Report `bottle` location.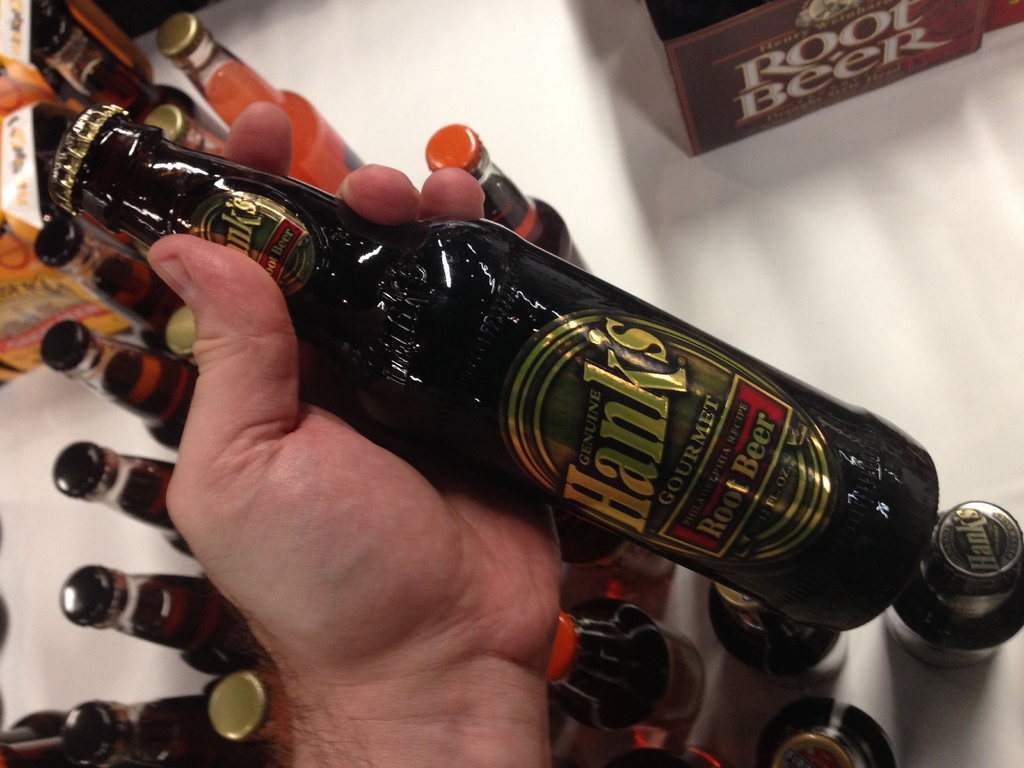
Report: [x1=59, y1=561, x2=259, y2=677].
